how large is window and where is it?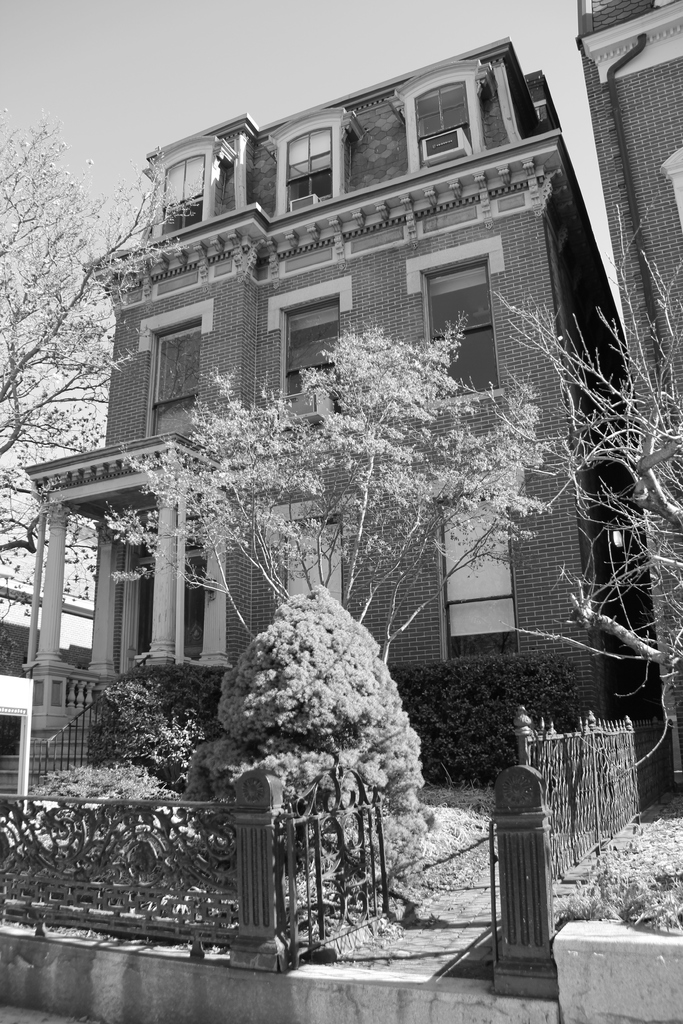
Bounding box: <bbox>423, 260, 495, 399</bbox>.
